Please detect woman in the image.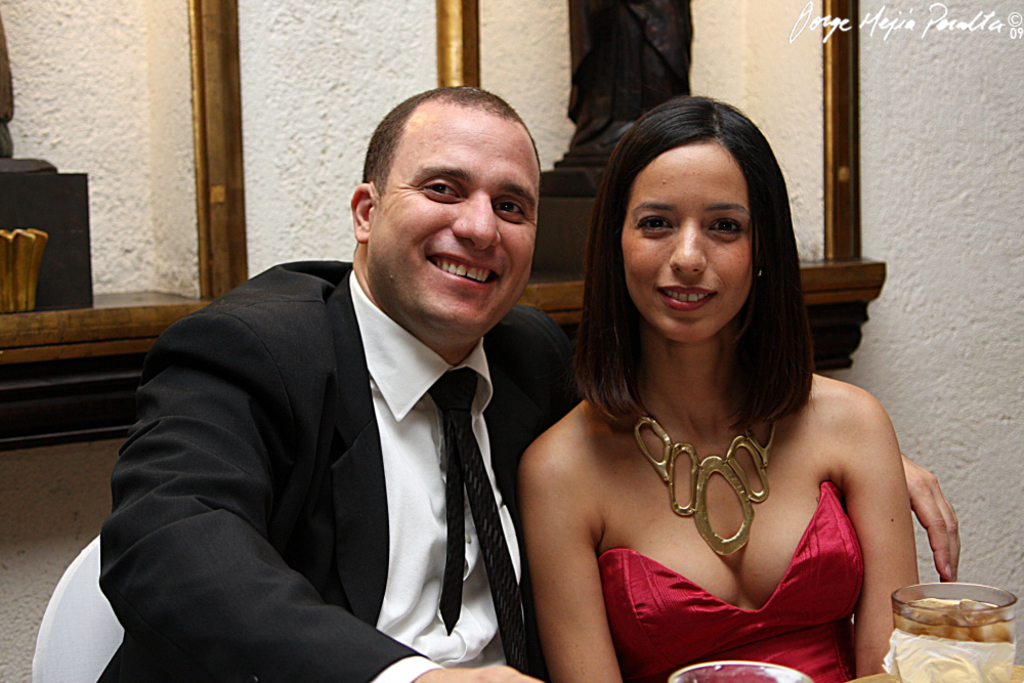
(left=495, top=83, right=912, bottom=682).
